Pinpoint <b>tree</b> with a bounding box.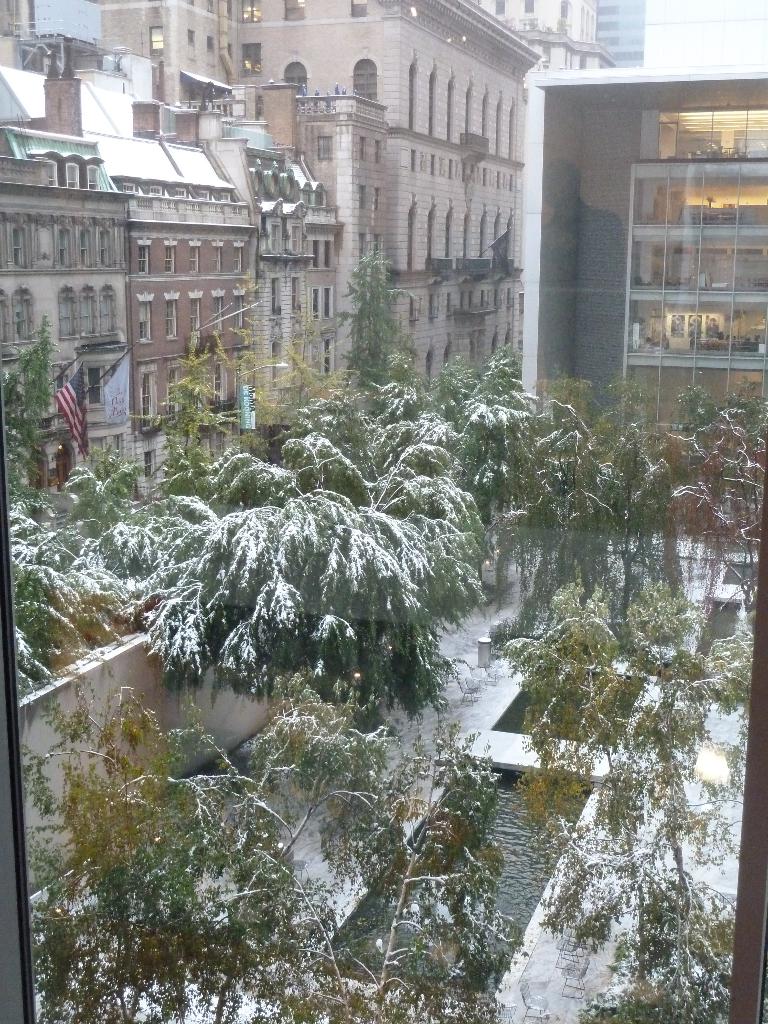
<bbox>8, 452, 136, 699</bbox>.
